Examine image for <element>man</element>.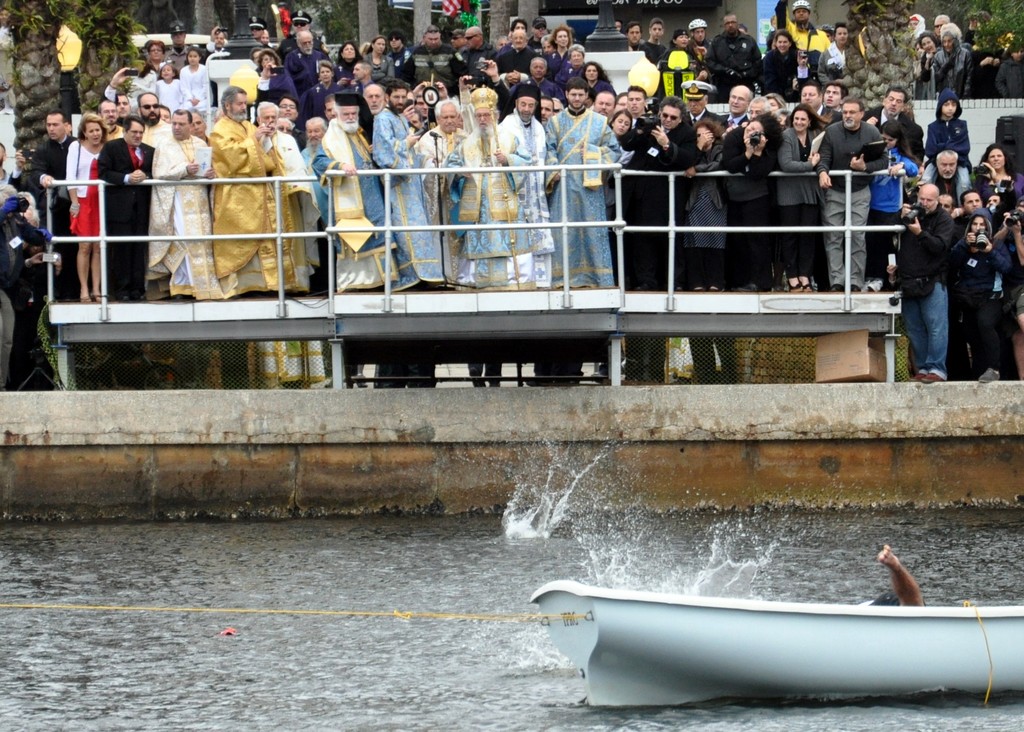
Examination result: locate(382, 31, 410, 70).
